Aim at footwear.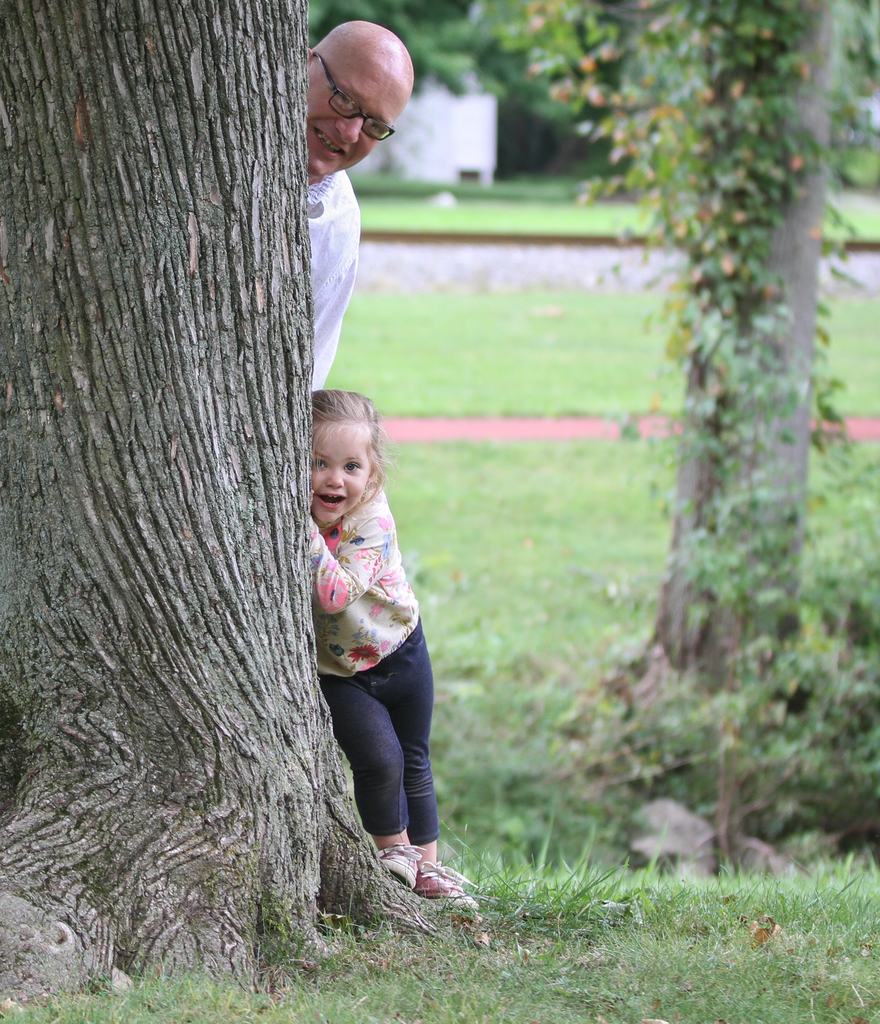
Aimed at box=[379, 842, 429, 885].
